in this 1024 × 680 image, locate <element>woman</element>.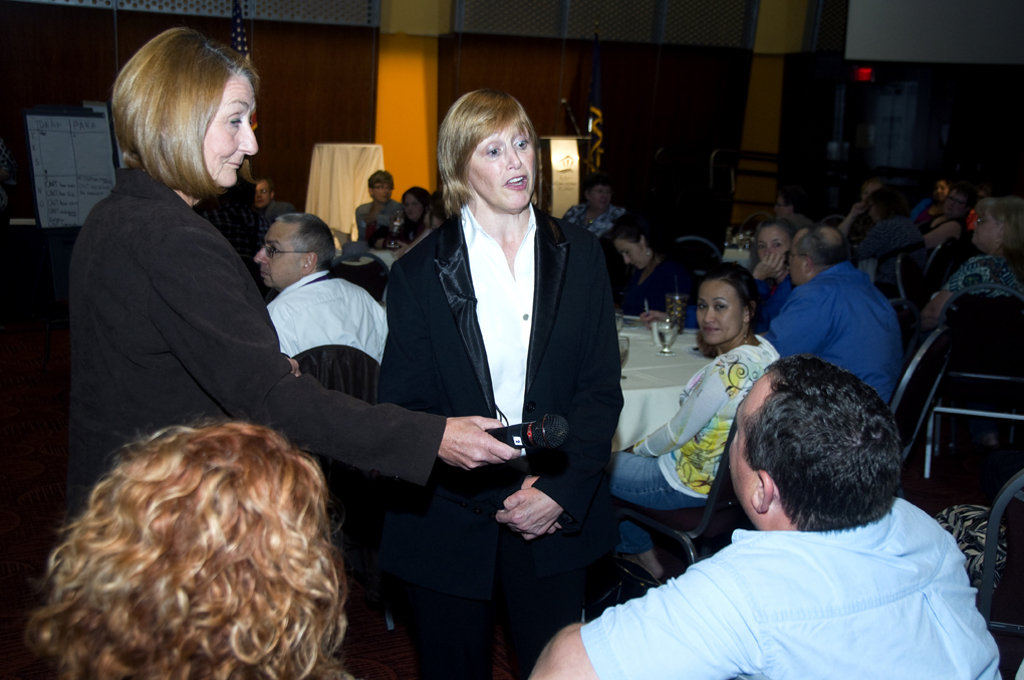
Bounding box: 364, 85, 626, 679.
